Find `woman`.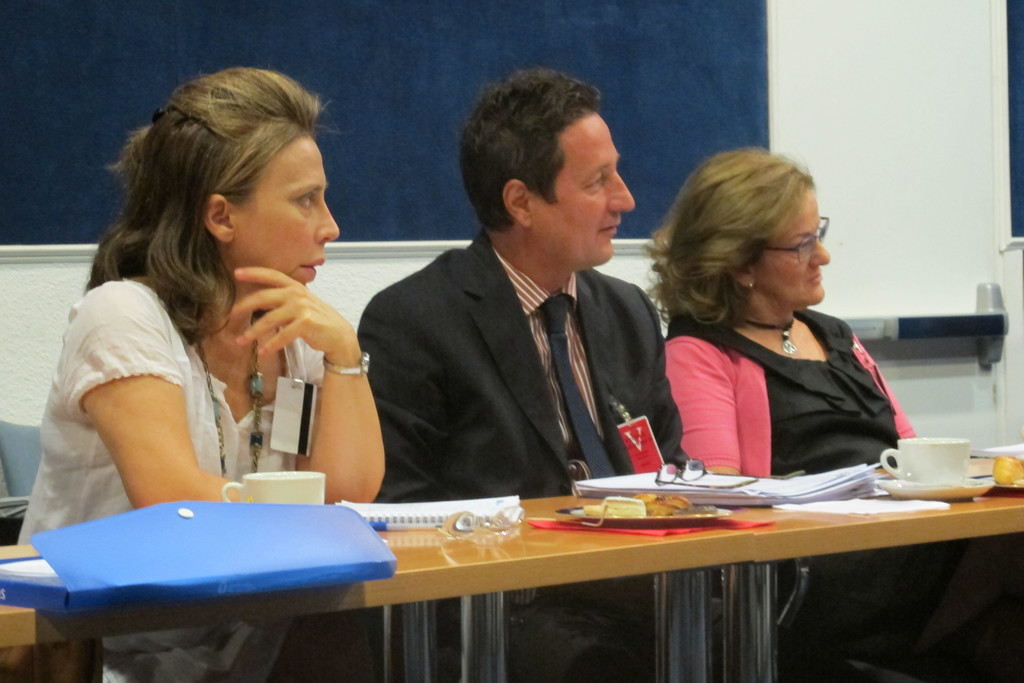
[642, 148, 905, 531].
